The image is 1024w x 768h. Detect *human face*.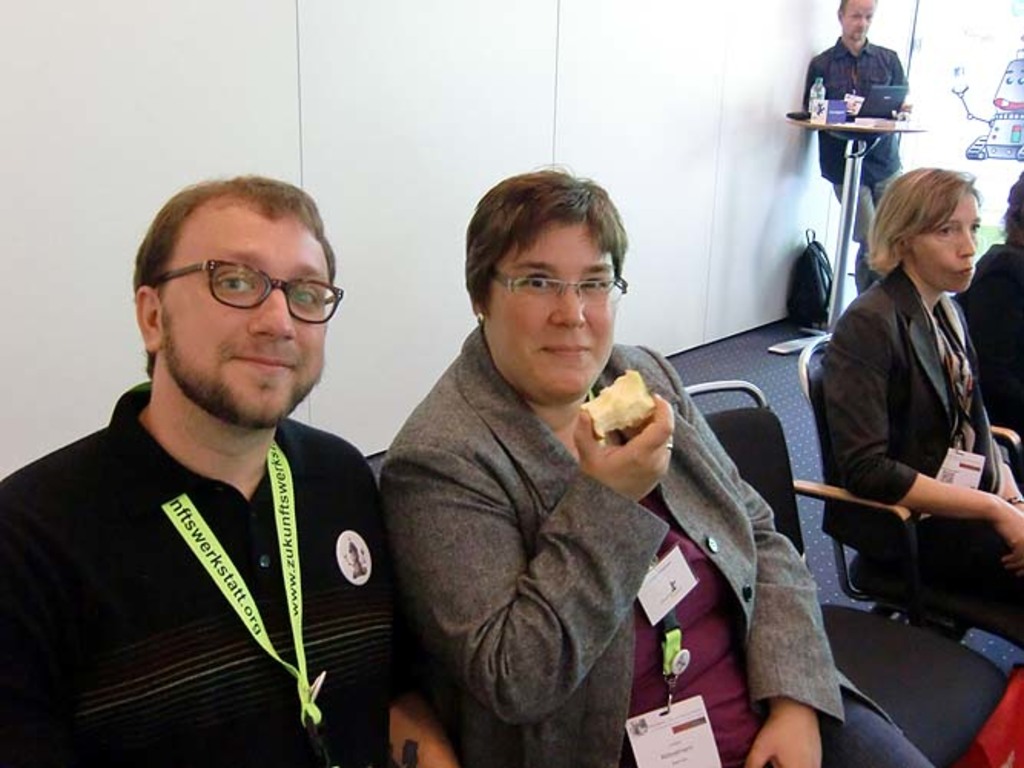
Detection: x1=163, y1=206, x2=322, y2=429.
